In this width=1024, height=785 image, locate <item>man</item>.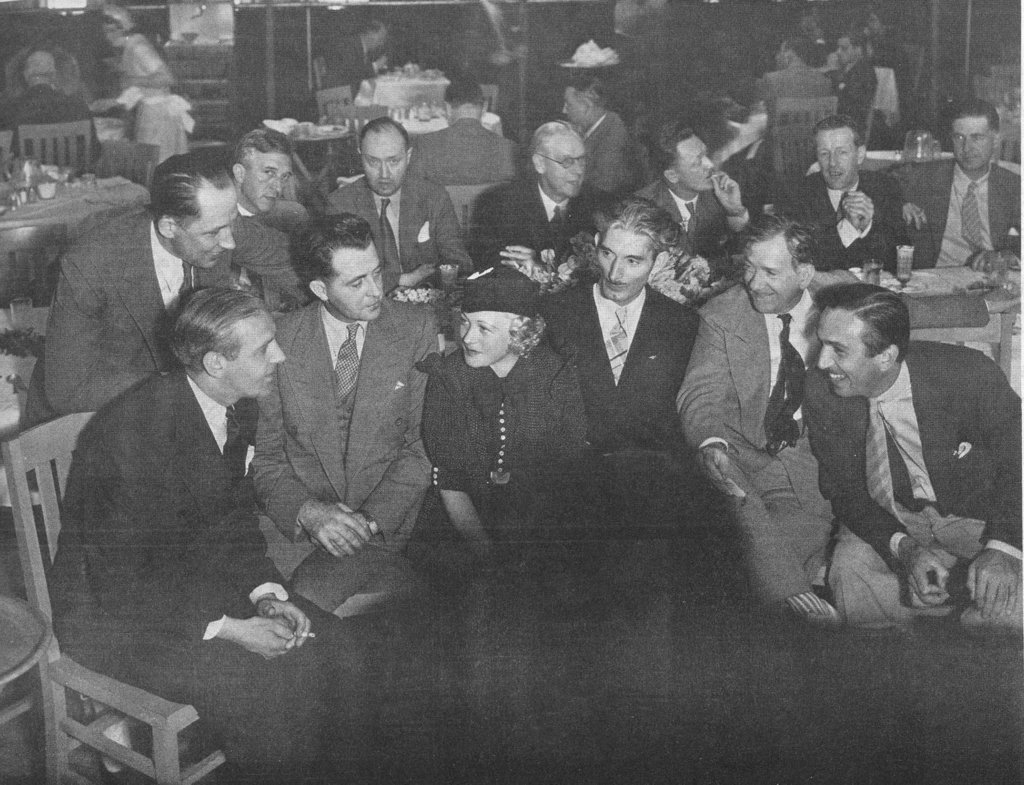
Bounding box: 631, 118, 773, 266.
